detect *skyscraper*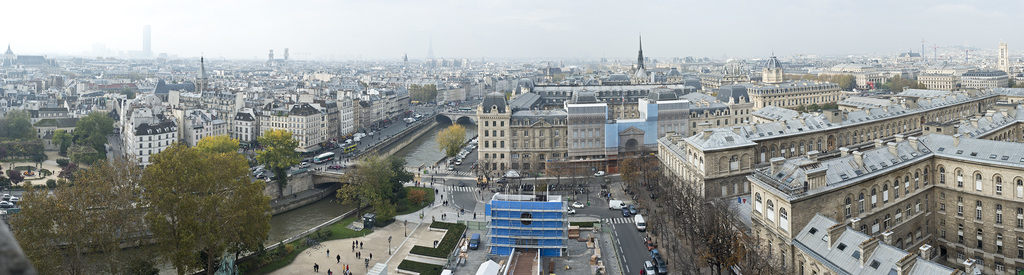
387,90,399,128
